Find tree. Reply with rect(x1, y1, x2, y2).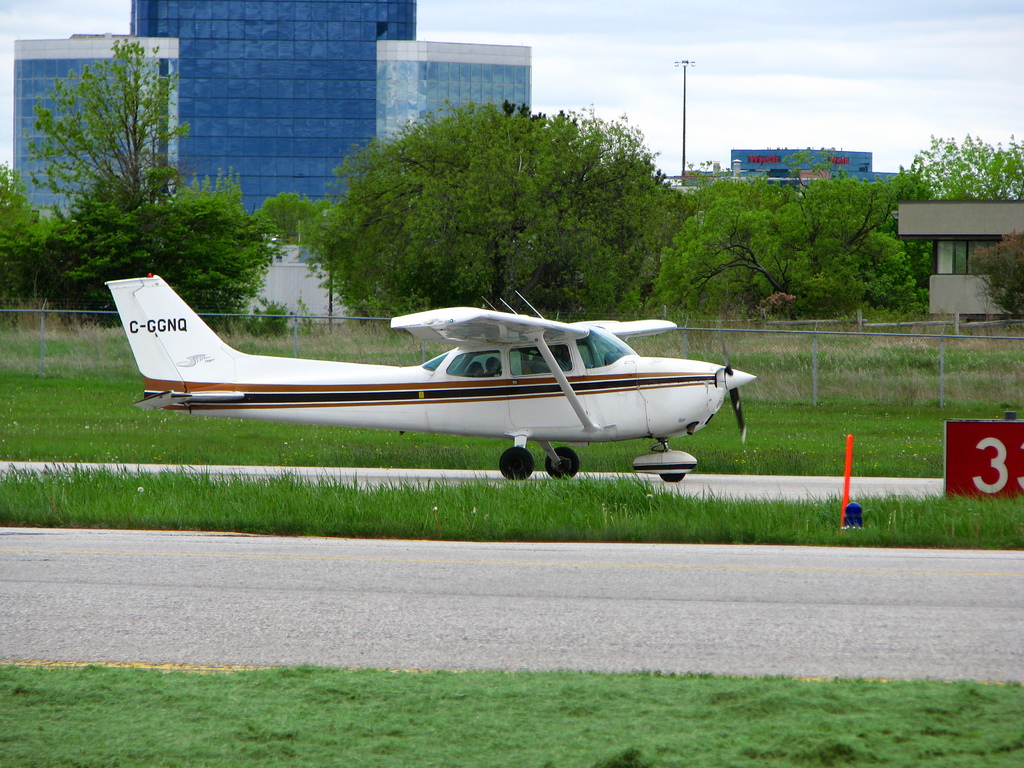
rect(659, 164, 937, 333).
